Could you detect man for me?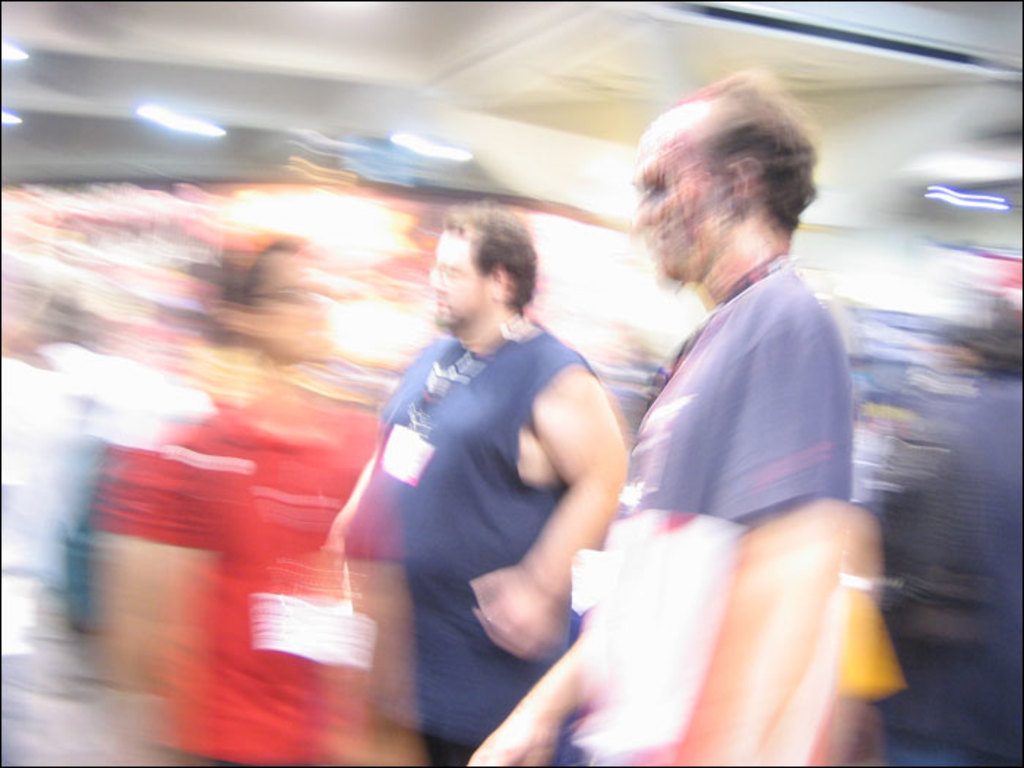
Detection result: (left=465, top=70, right=863, bottom=767).
